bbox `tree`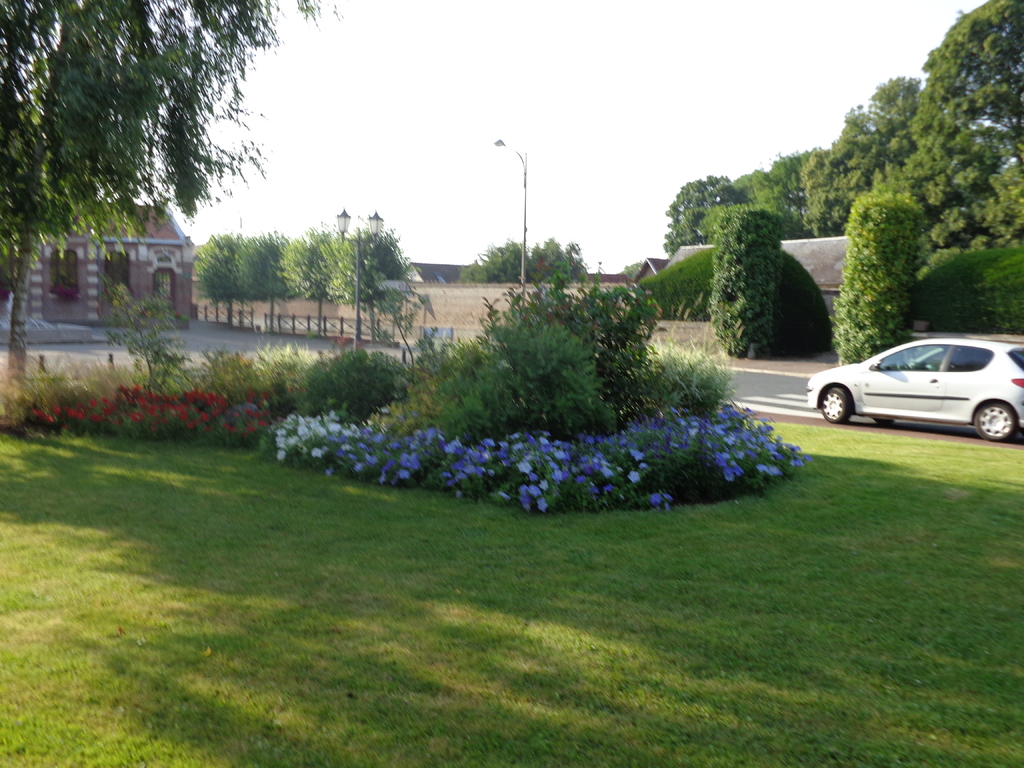
pyautogui.locateOnScreen(726, 152, 794, 229)
